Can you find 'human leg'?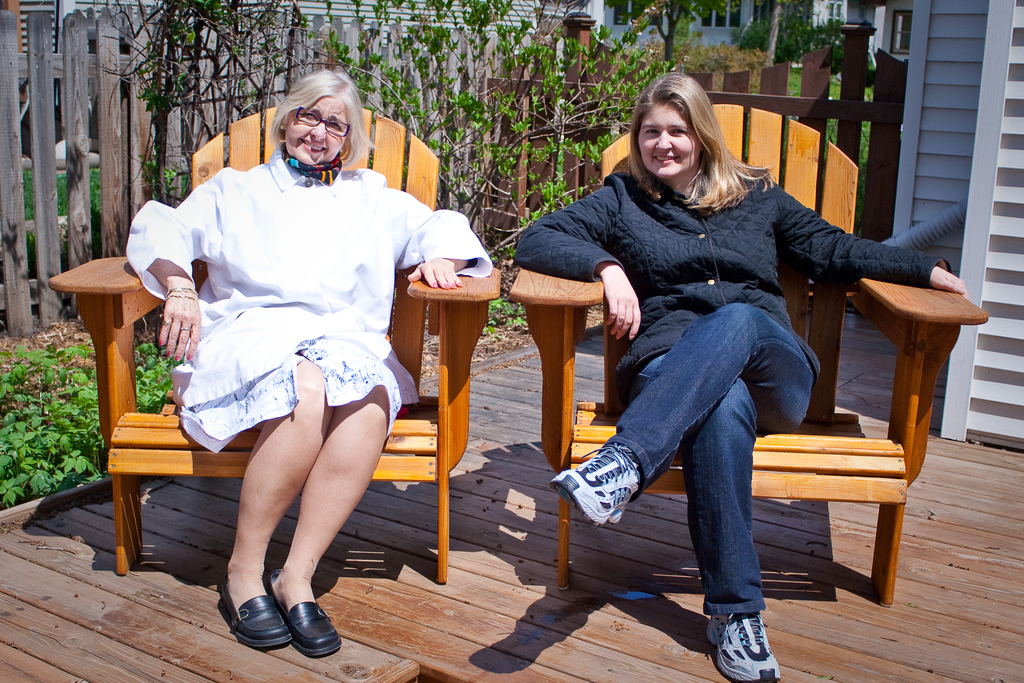
Yes, bounding box: 683,378,780,682.
